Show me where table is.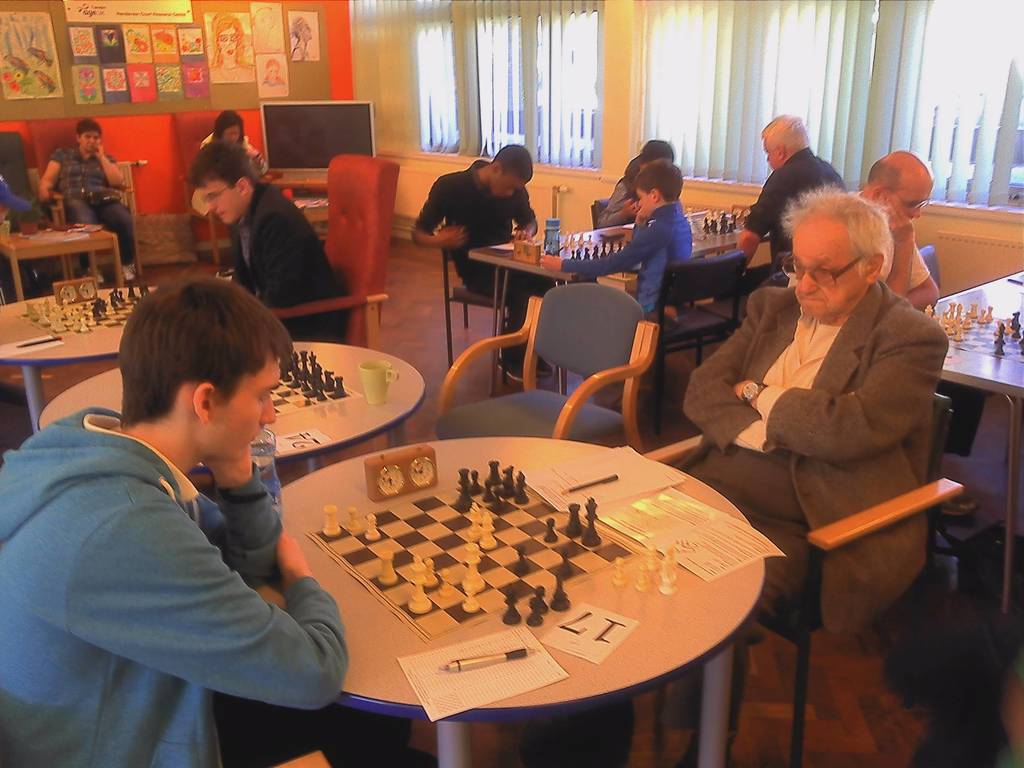
table is at l=0, t=285, r=159, b=433.
